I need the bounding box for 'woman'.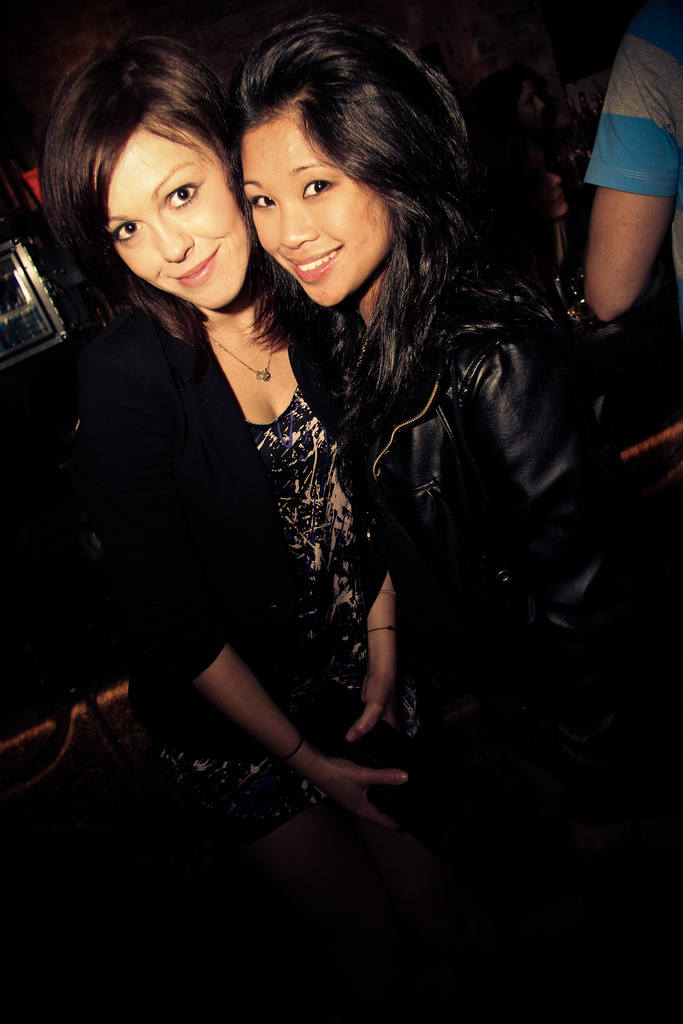
Here it is: x1=236 y1=17 x2=654 y2=856.
